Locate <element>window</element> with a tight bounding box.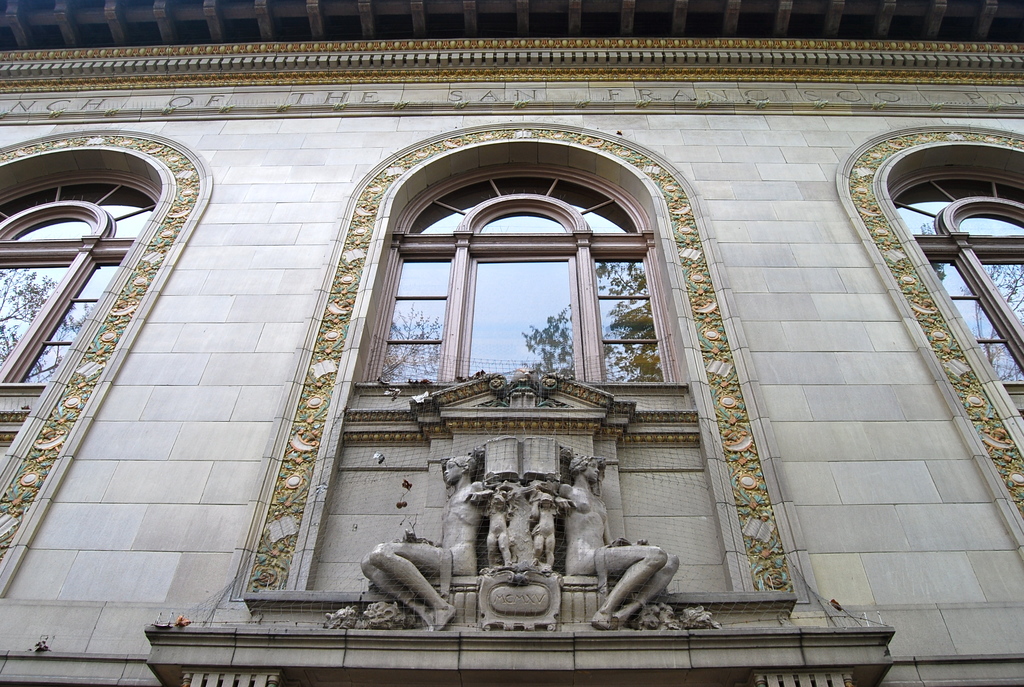
<bbox>834, 120, 1023, 559</bbox>.
